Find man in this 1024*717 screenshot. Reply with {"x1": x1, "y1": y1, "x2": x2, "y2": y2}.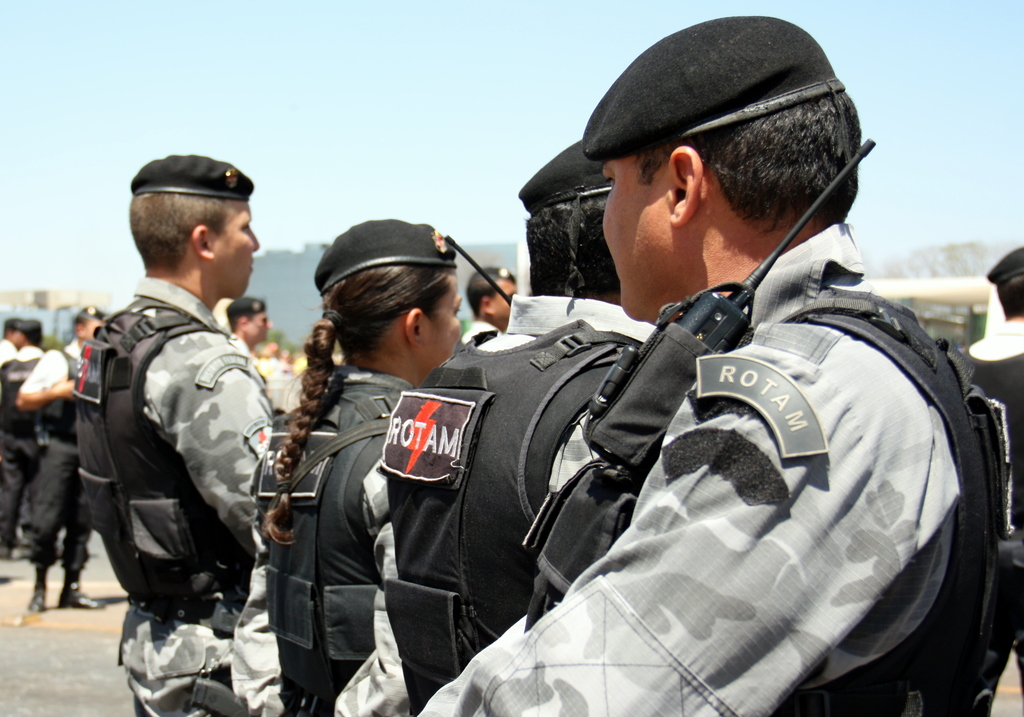
{"x1": 463, "y1": 266, "x2": 514, "y2": 342}.
